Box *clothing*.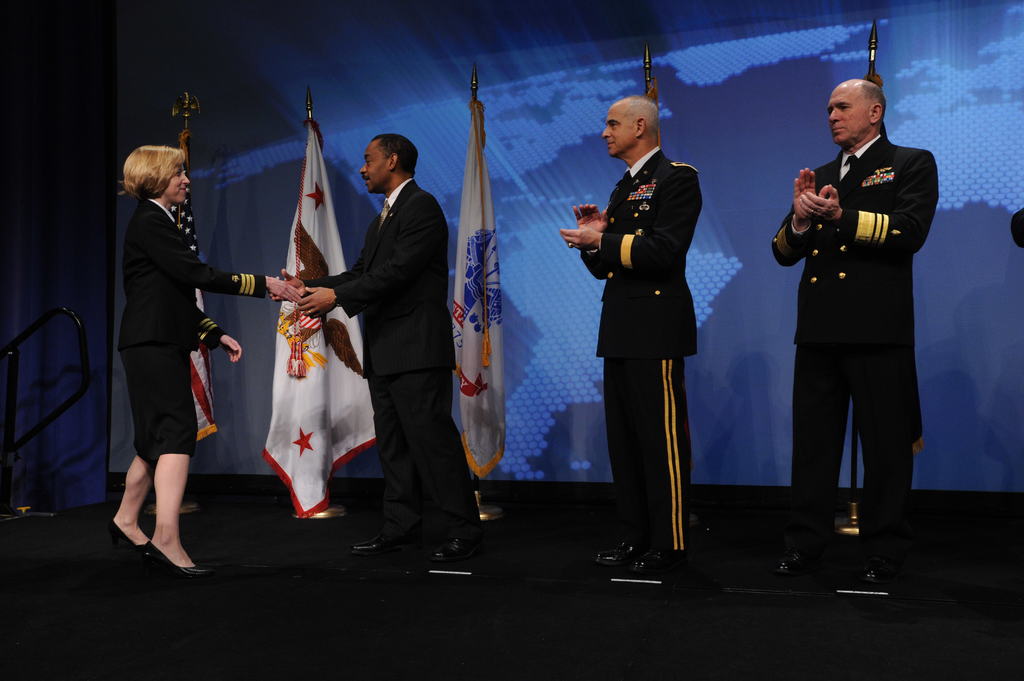
region(773, 128, 941, 563).
